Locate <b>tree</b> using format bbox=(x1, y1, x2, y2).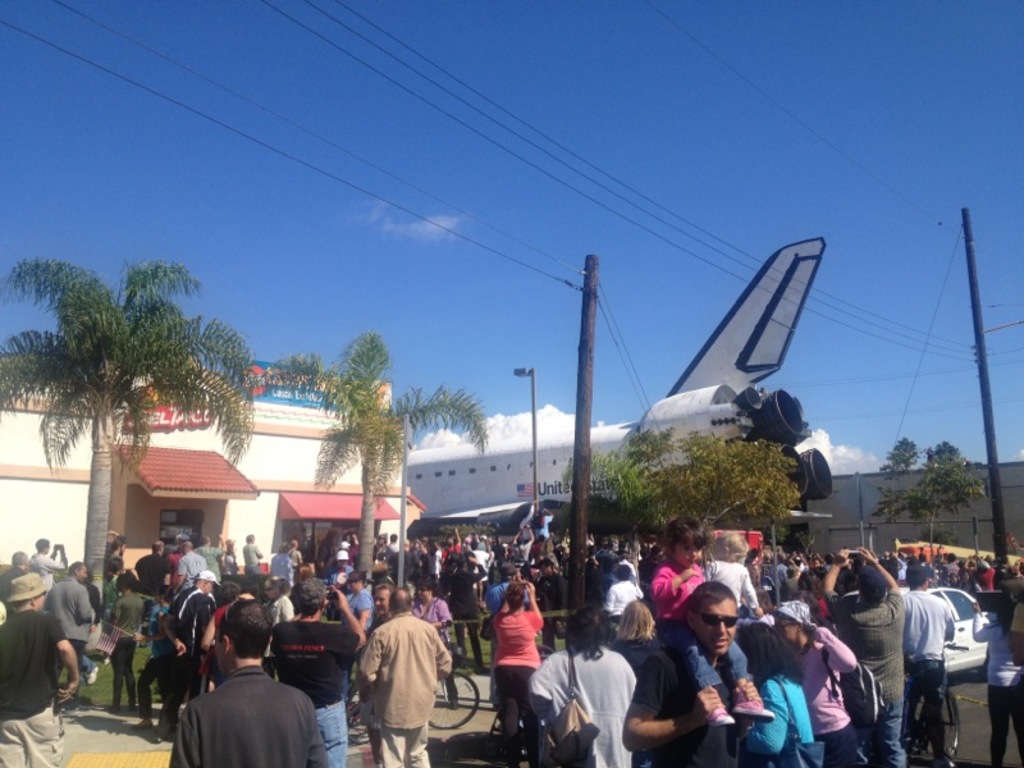
bbox=(884, 434, 920, 475).
